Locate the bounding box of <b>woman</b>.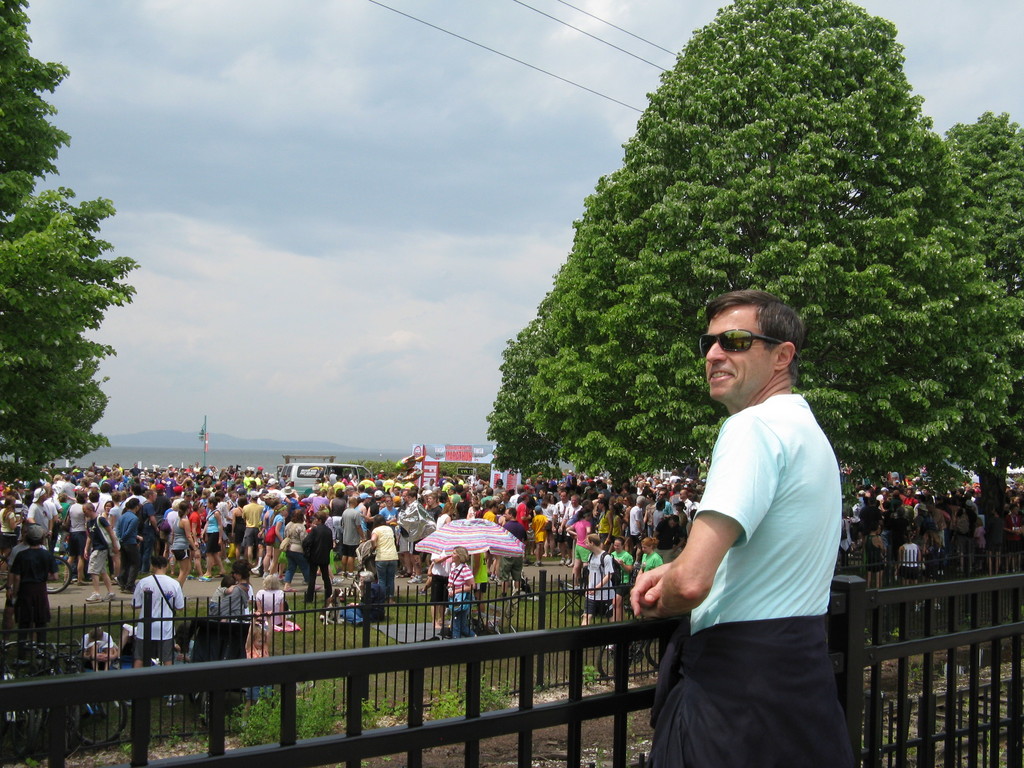
Bounding box: select_region(357, 492, 371, 541).
